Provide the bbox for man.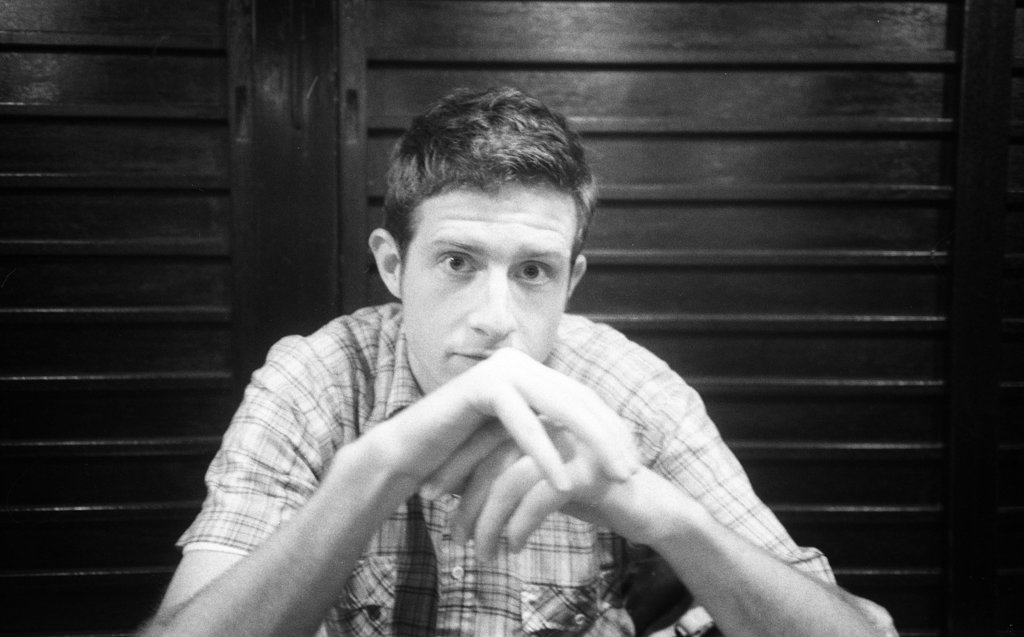
[186,82,899,636].
